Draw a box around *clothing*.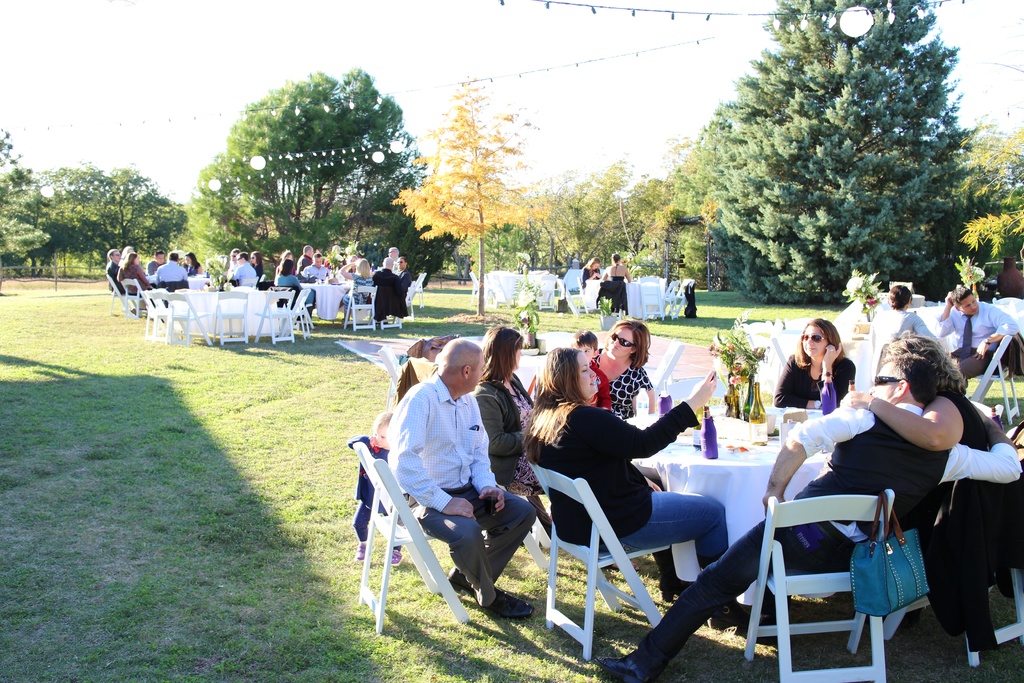
BBox(771, 352, 860, 404).
